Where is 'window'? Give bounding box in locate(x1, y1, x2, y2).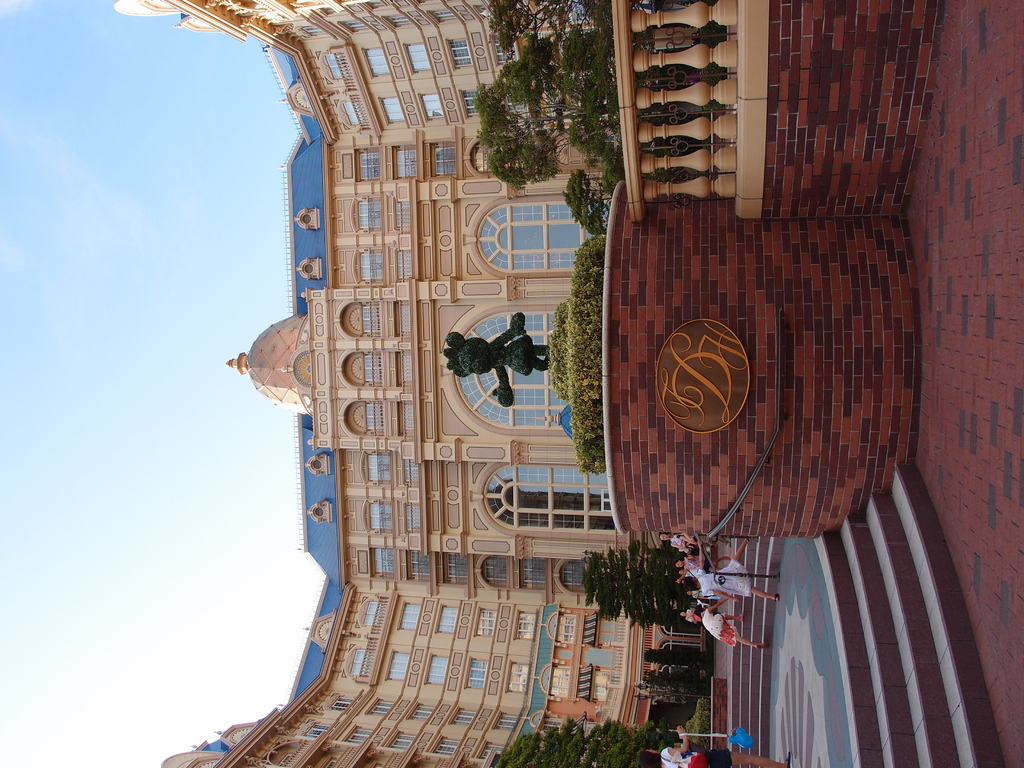
locate(369, 502, 391, 530).
